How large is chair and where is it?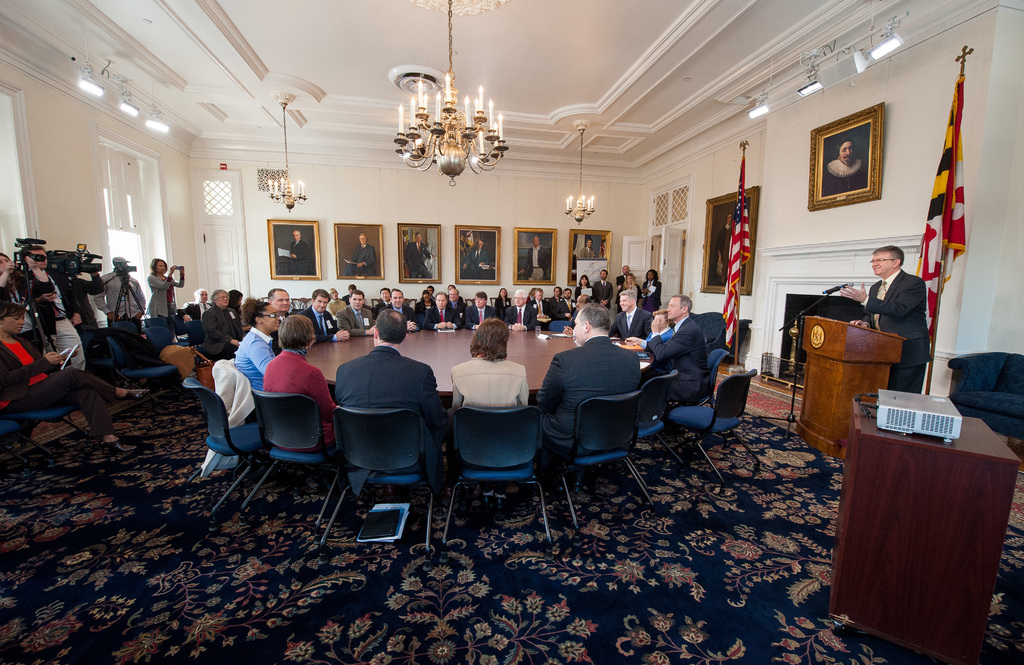
Bounding box: x1=635, y1=364, x2=695, y2=492.
